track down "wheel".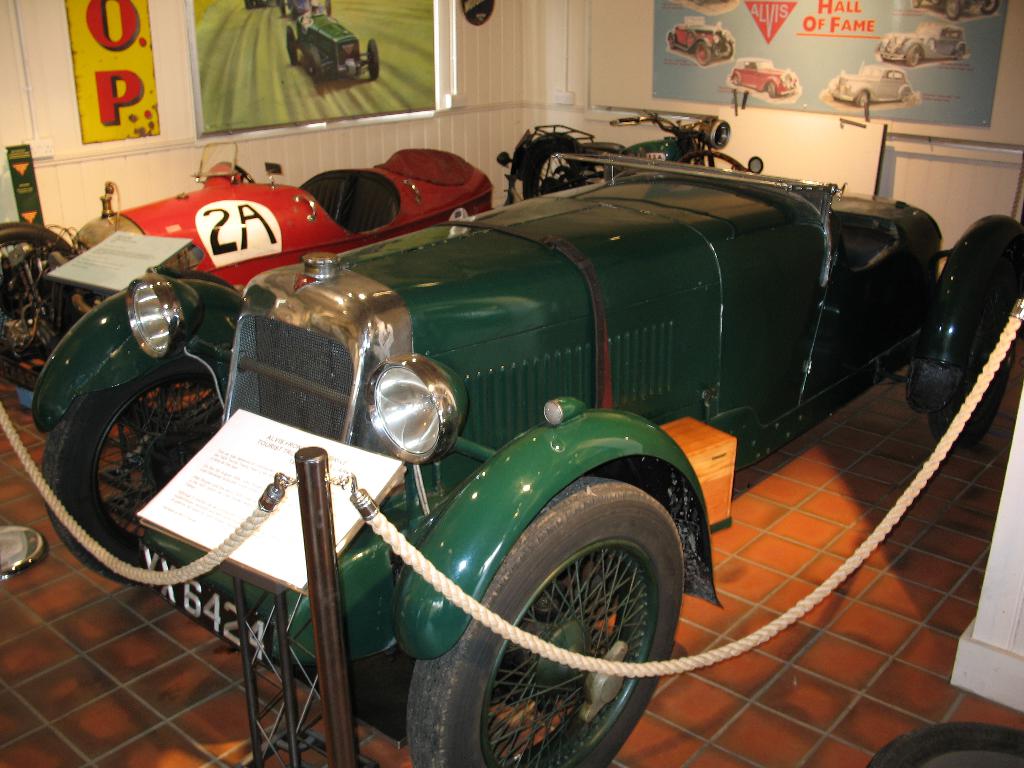
Tracked to <bbox>767, 83, 774, 97</bbox>.
